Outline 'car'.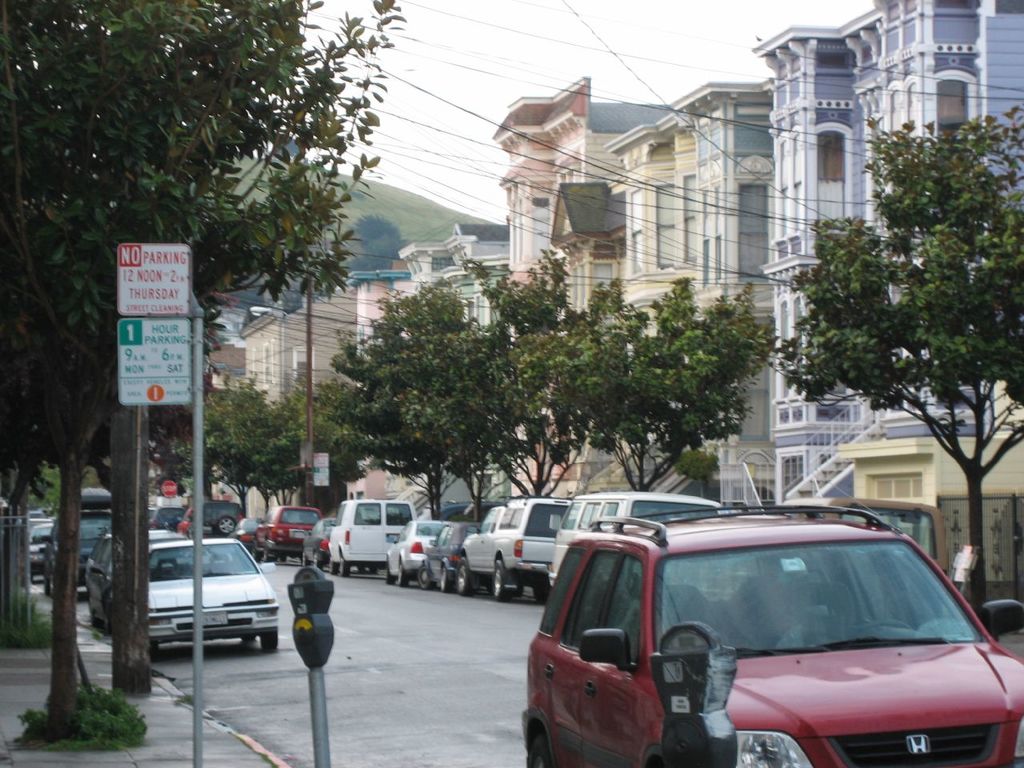
Outline: crop(520, 510, 1023, 767).
